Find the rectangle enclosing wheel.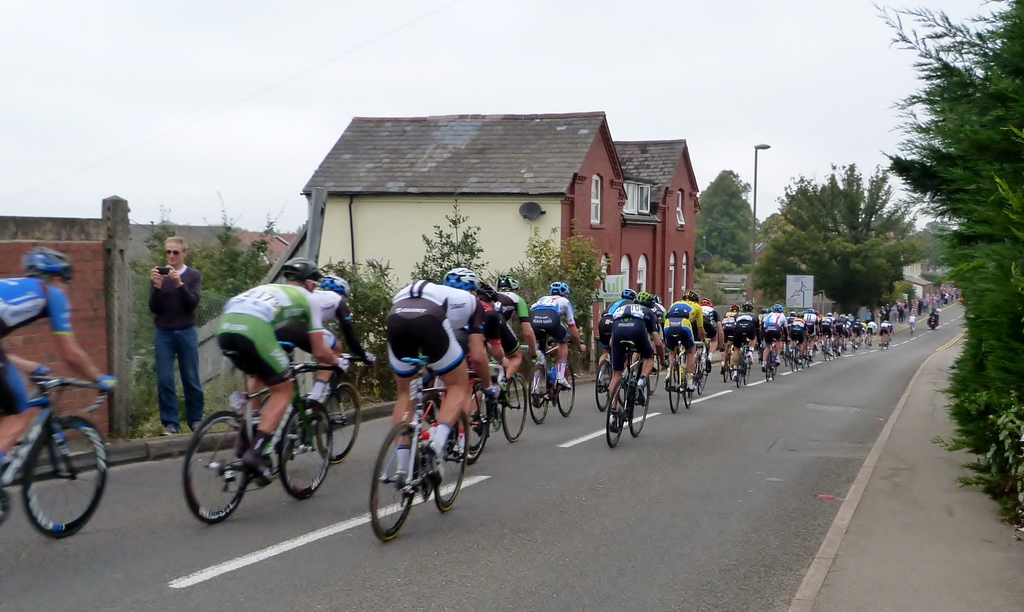
<box>649,357,660,393</box>.
